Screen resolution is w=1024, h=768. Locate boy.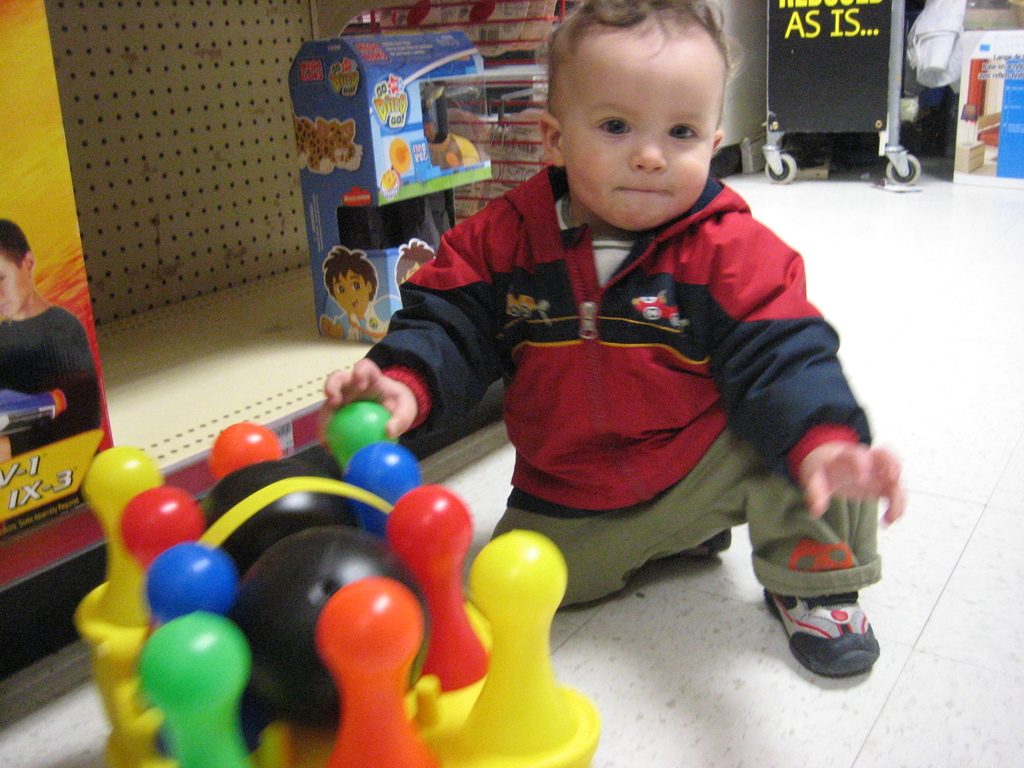
(395, 234, 437, 287).
